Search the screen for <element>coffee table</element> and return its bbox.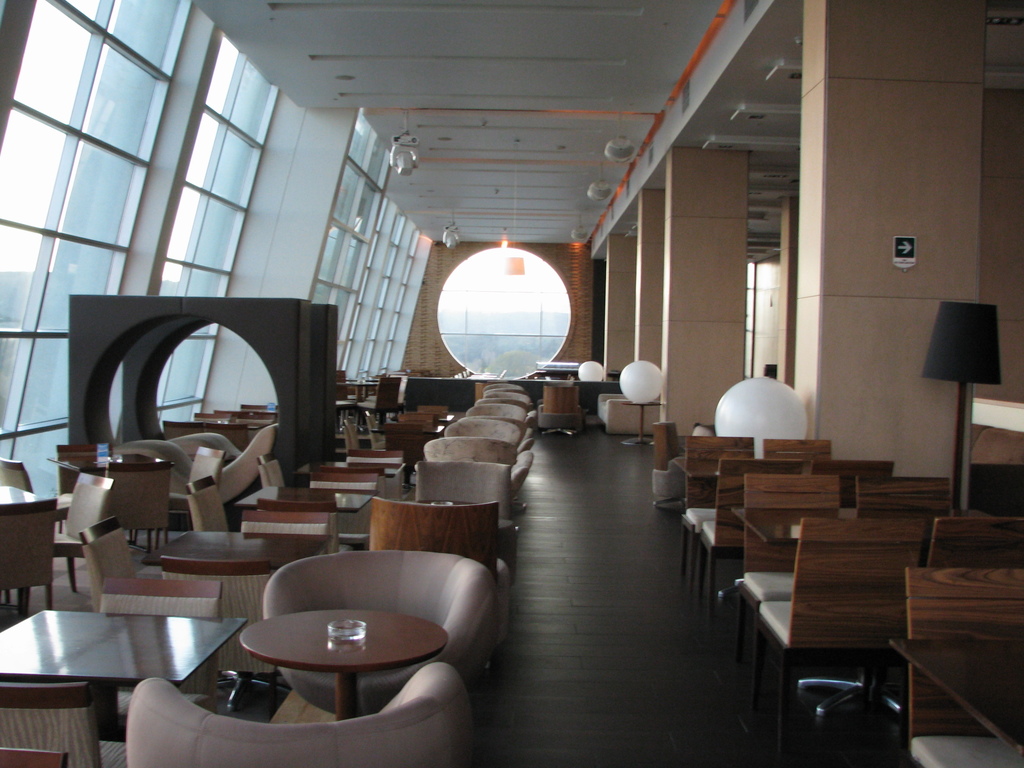
Found: select_region(339, 460, 408, 482).
